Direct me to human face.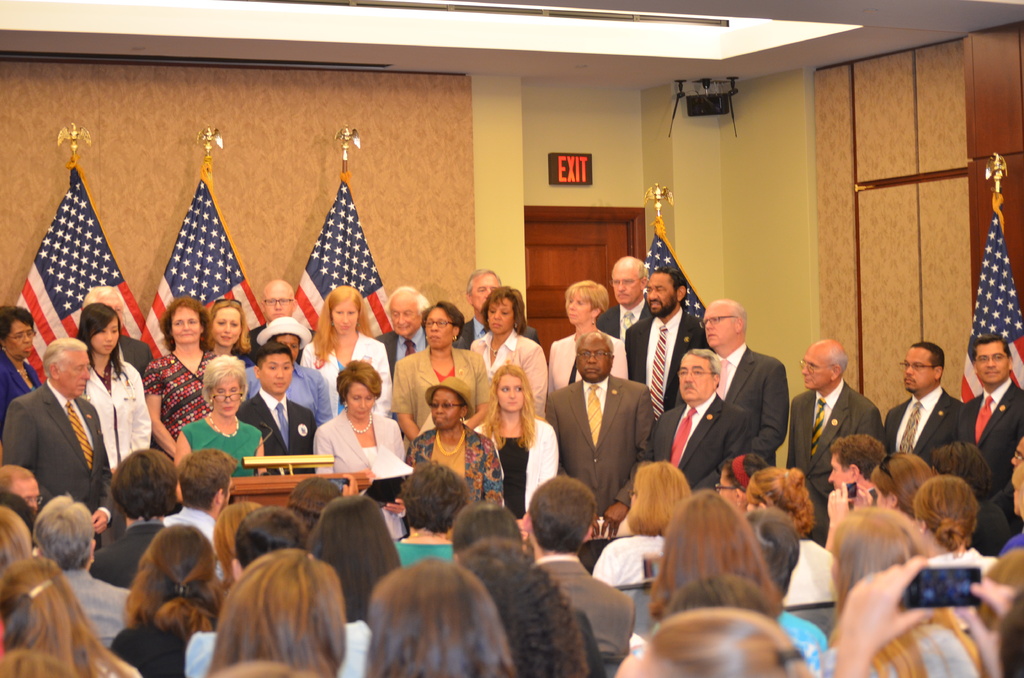
Direction: Rect(348, 380, 372, 416).
